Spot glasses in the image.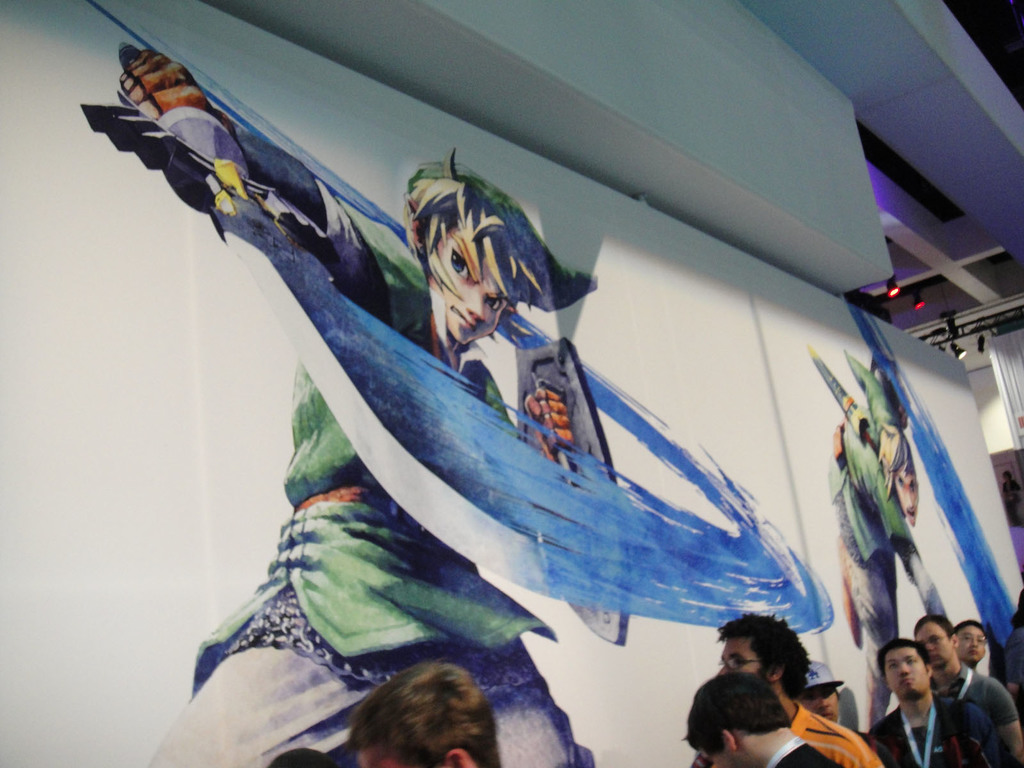
glasses found at [x1=920, y1=631, x2=949, y2=647].
